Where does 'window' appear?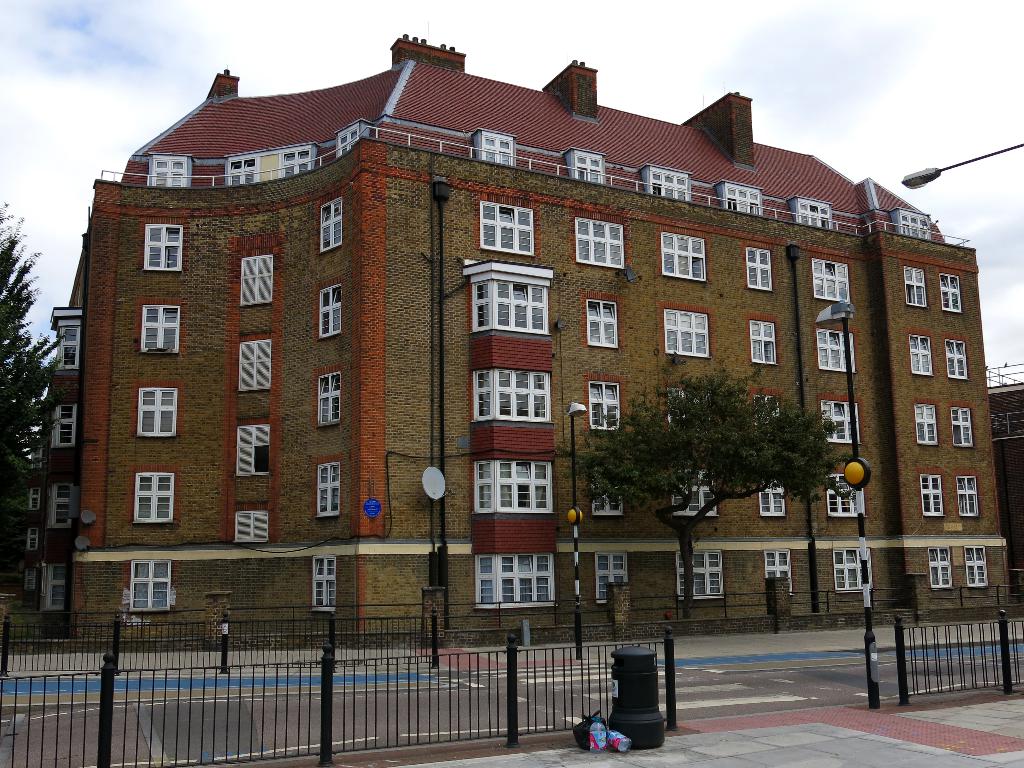
Appears at bbox=[477, 130, 516, 167].
